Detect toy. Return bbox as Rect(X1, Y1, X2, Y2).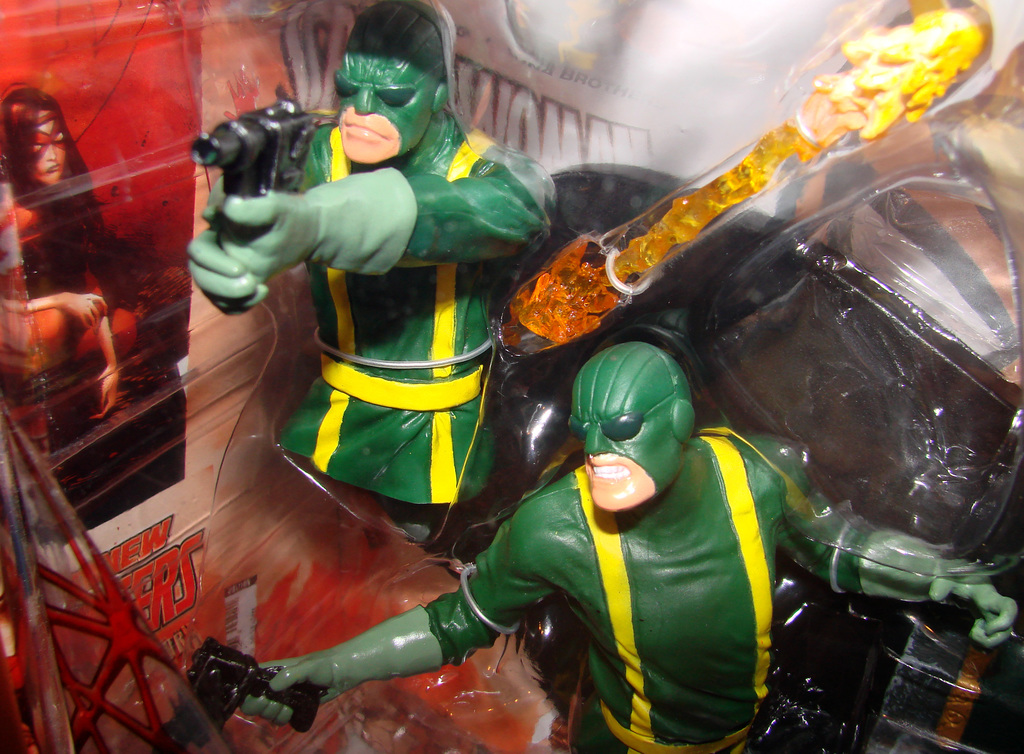
Rect(183, 0, 560, 528).
